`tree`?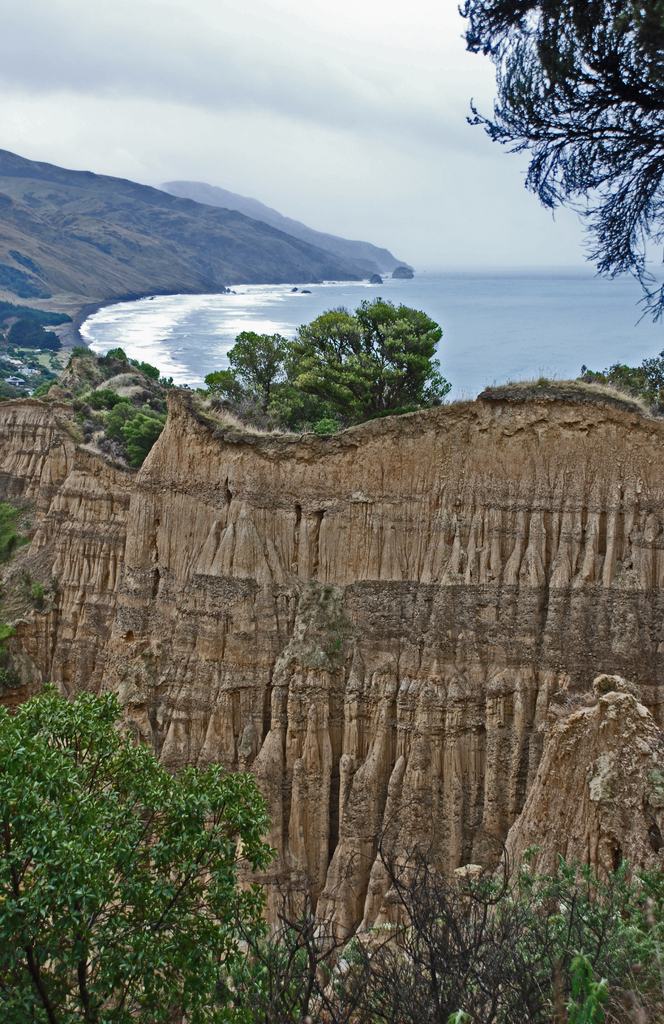
rect(0, 684, 181, 1023)
